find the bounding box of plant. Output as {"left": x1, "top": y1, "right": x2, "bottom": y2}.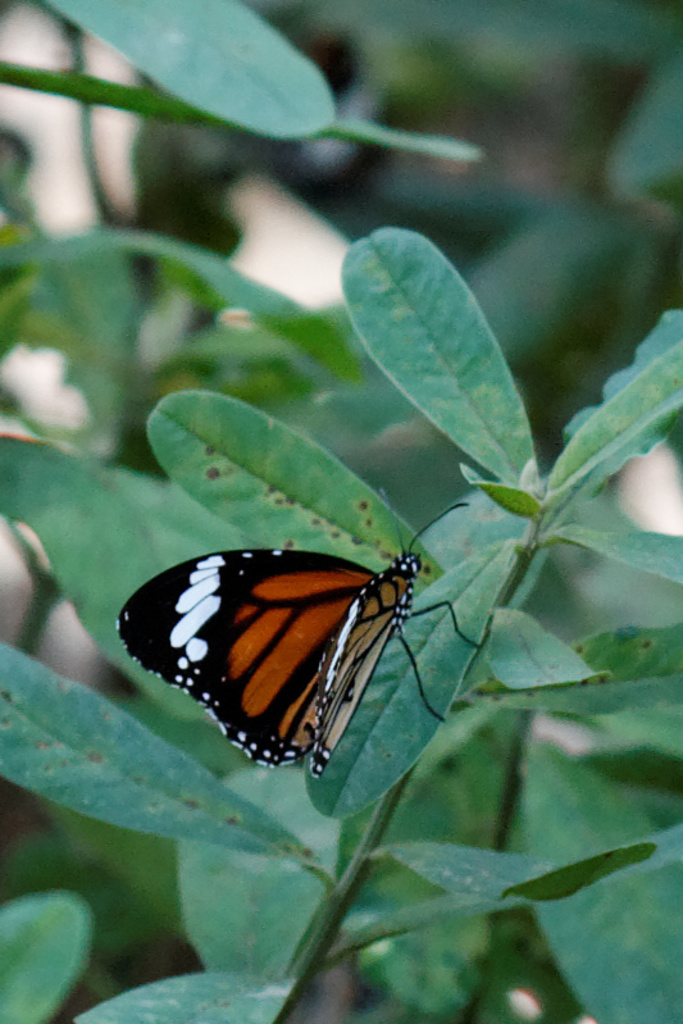
{"left": 10, "top": 0, "right": 682, "bottom": 1023}.
